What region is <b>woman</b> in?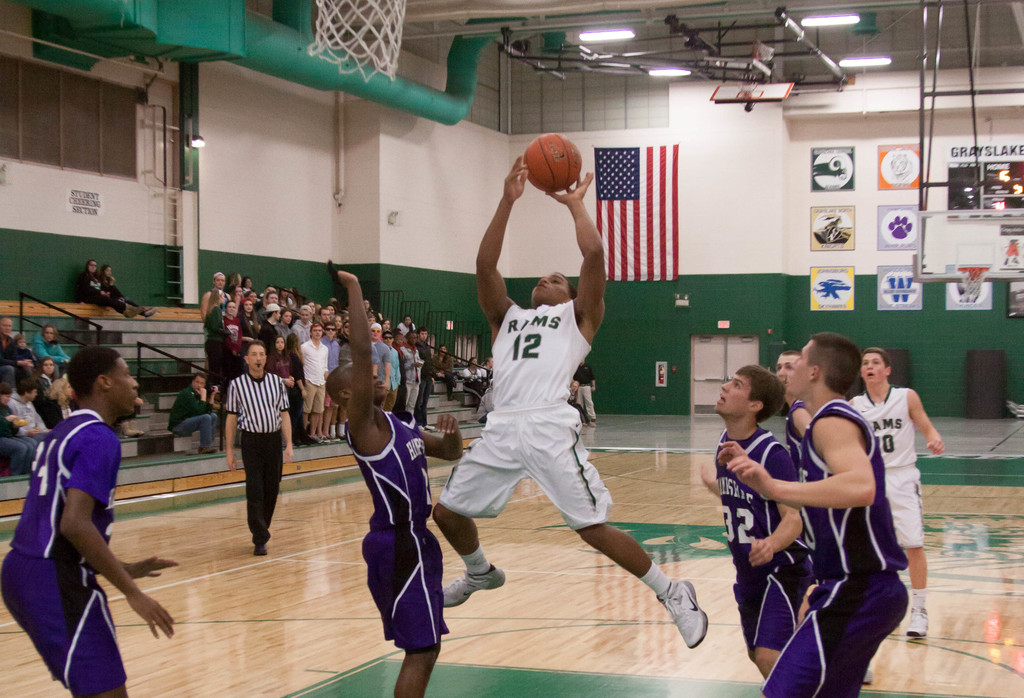
pyautogui.locateOnScreen(75, 259, 143, 319).
